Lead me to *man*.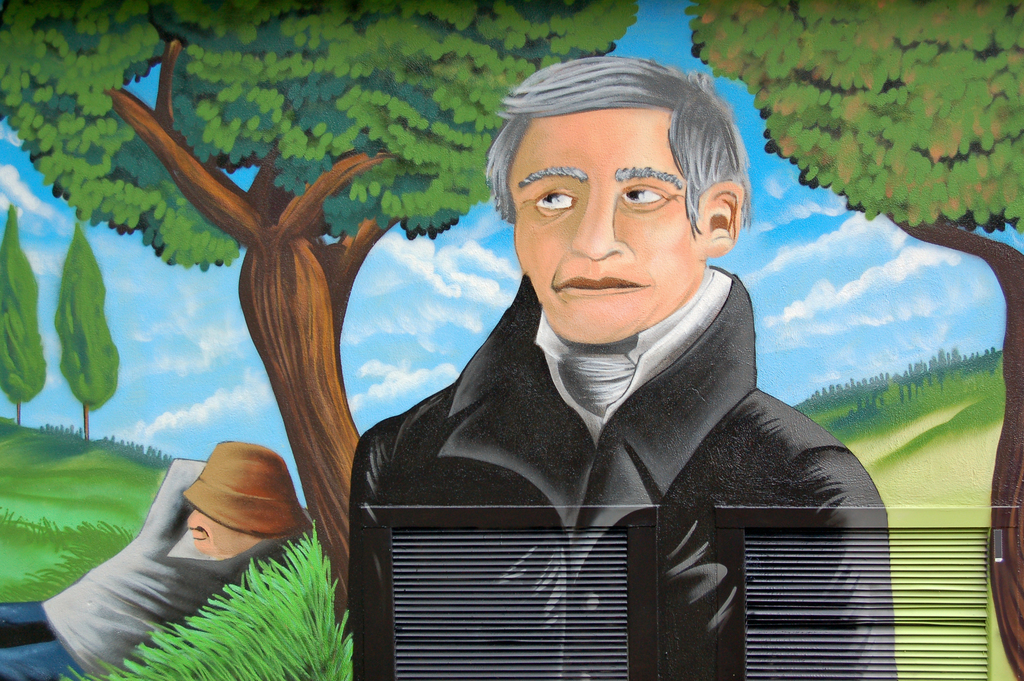
Lead to bbox=(335, 60, 886, 637).
